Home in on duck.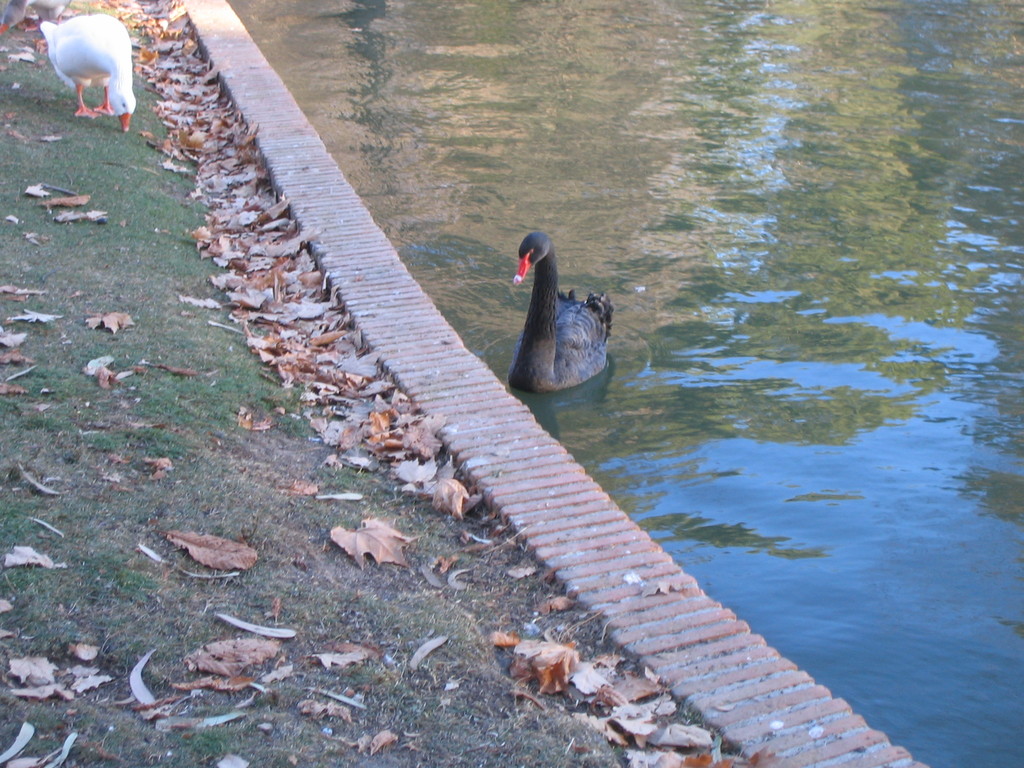
Homed in at 499:223:611:396.
